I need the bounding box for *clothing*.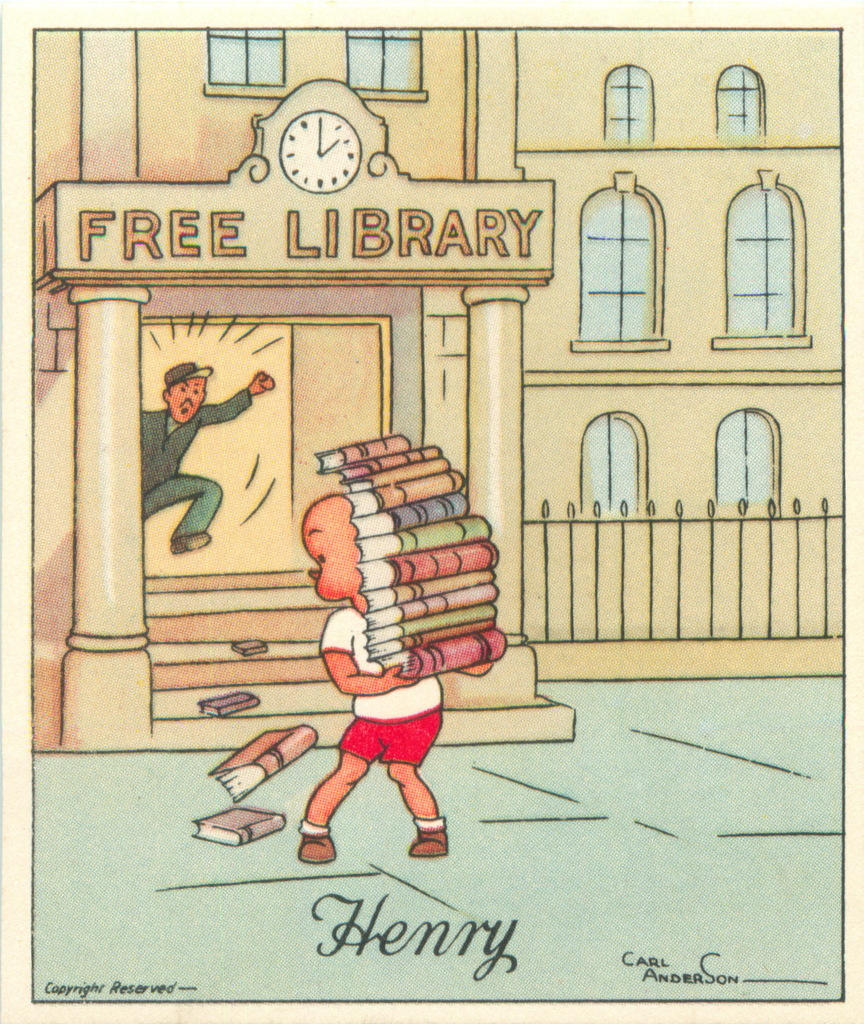
Here it is: Rect(321, 607, 444, 764).
